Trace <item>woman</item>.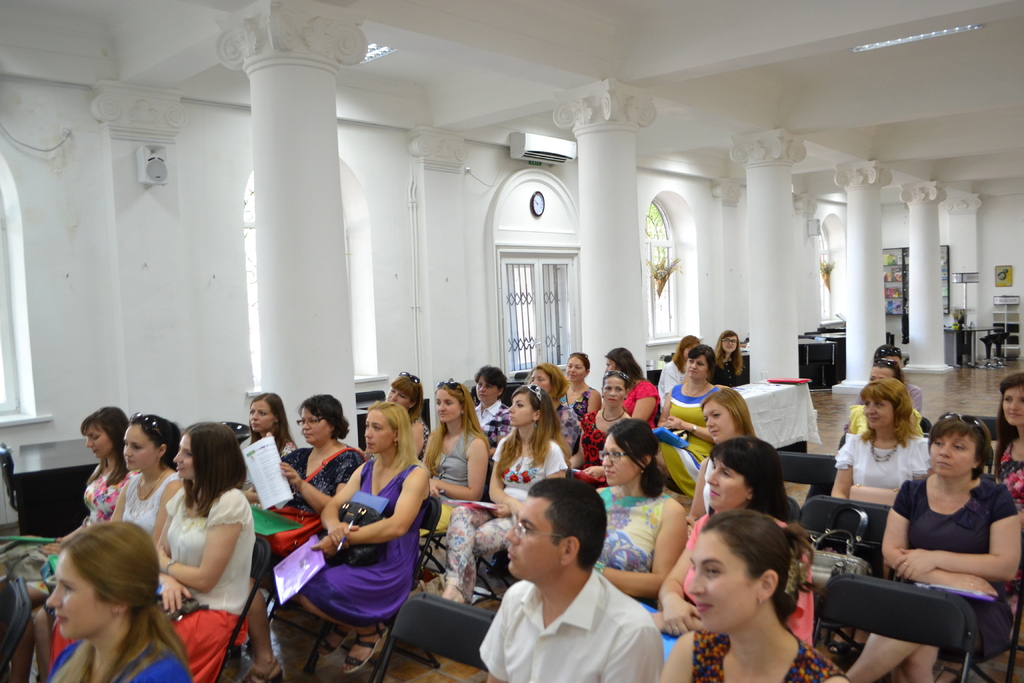
Traced to (x1=658, y1=512, x2=847, y2=682).
